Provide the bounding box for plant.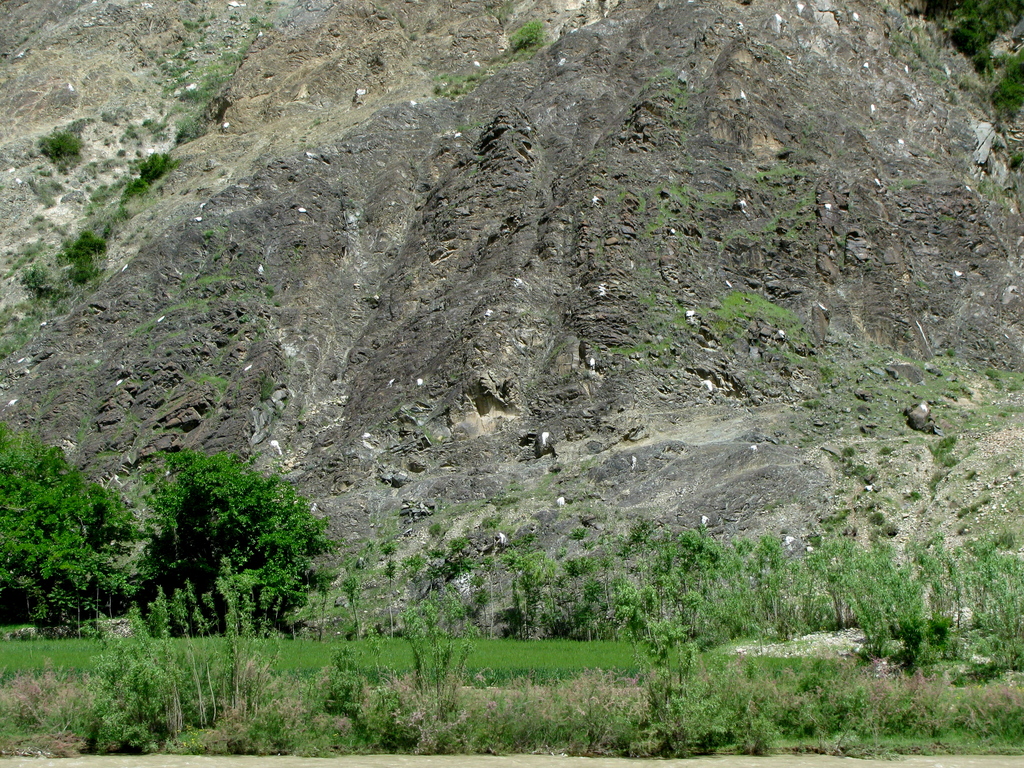
crop(904, 488, 920, 502).
